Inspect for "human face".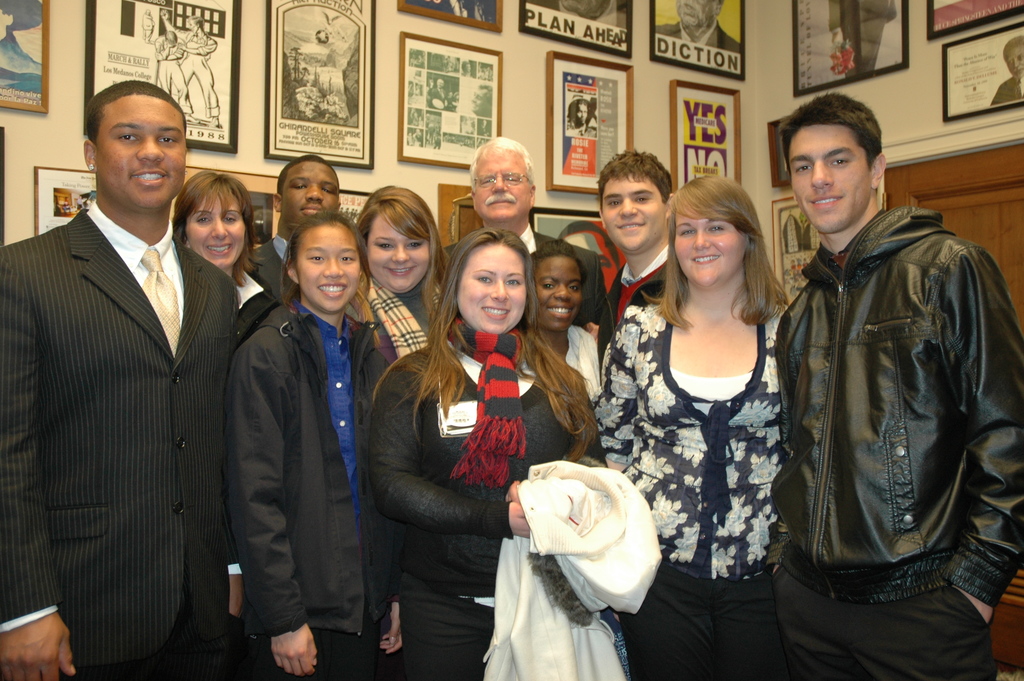
Inspection: {"x1": 678, "y1": 0, "x2": 723, "y2": 32}.
